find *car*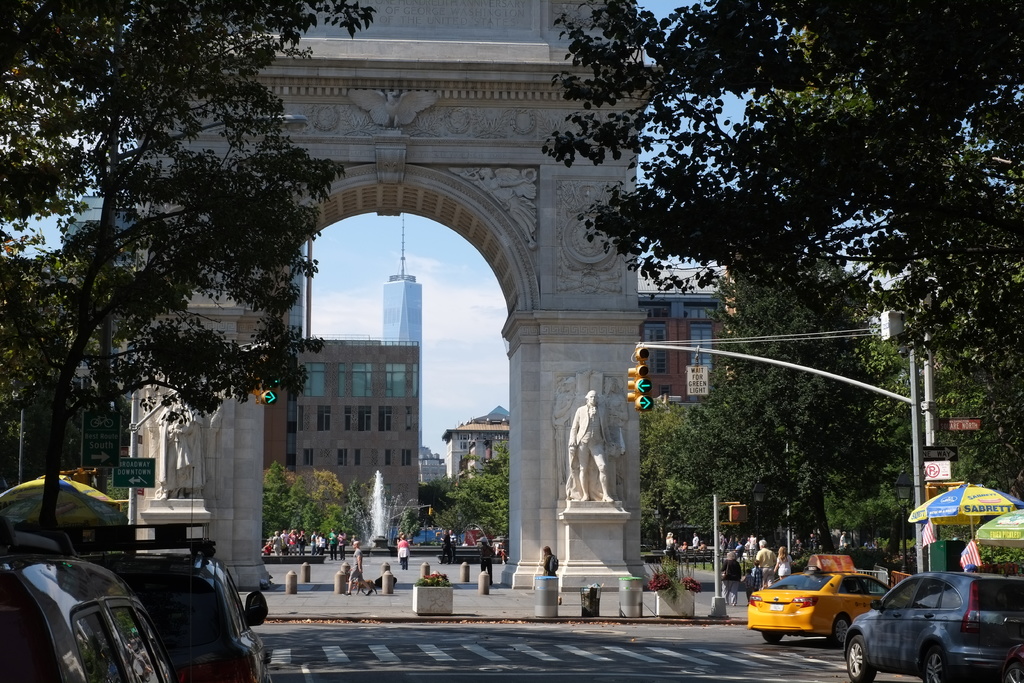
<bbox>839, 559, 1023, 682</bbox>
